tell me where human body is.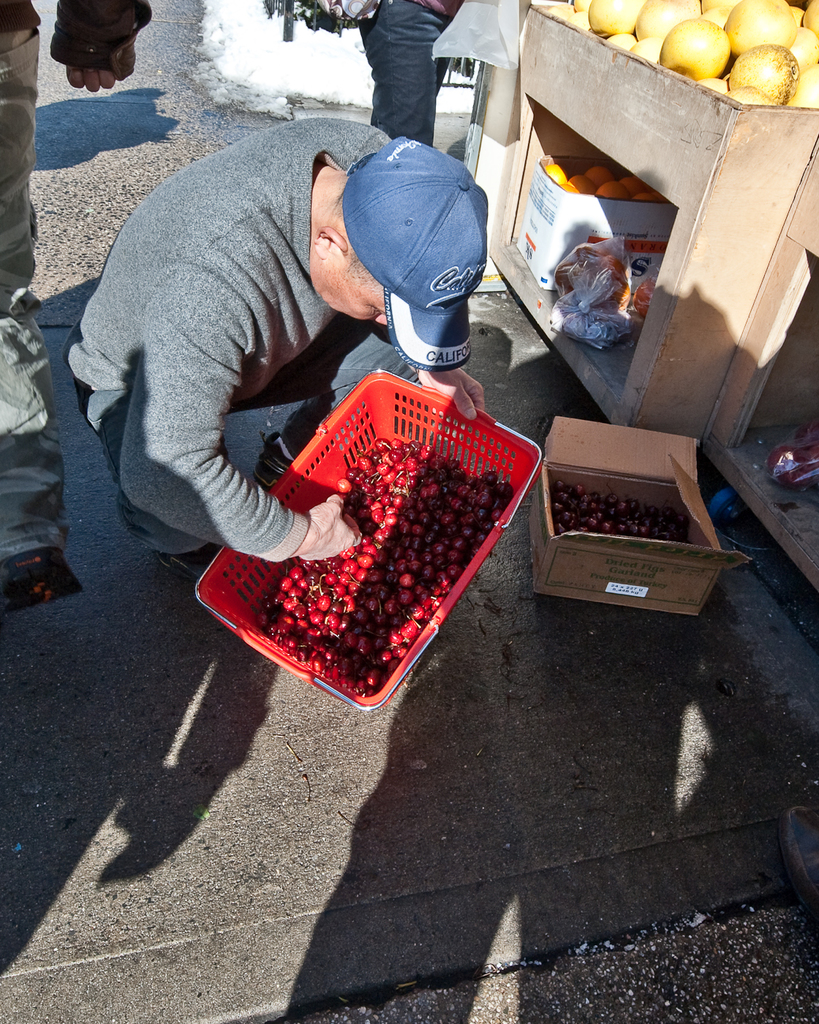
human body is at <region>0, 0, 155, 621</region>.
